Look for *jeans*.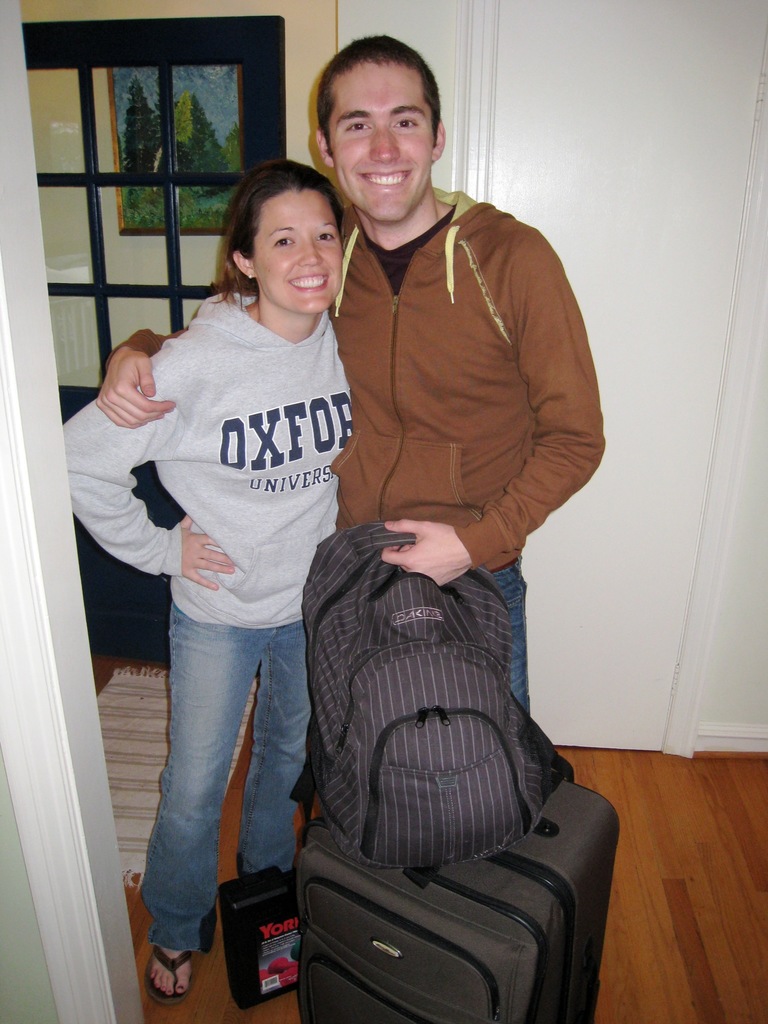
Found: 127, 577, 329, 970.
